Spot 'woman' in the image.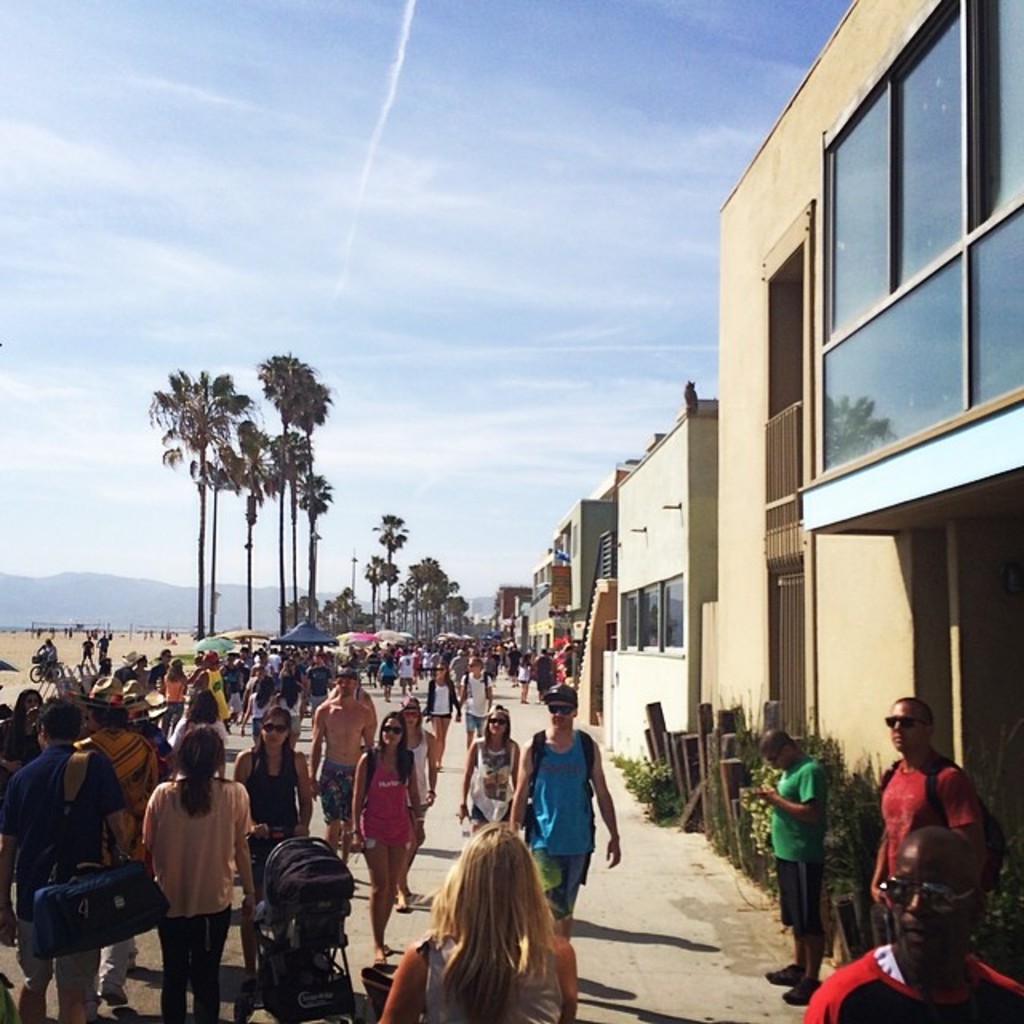
'woman' found at Rect(384, 826, 584, 1023).
